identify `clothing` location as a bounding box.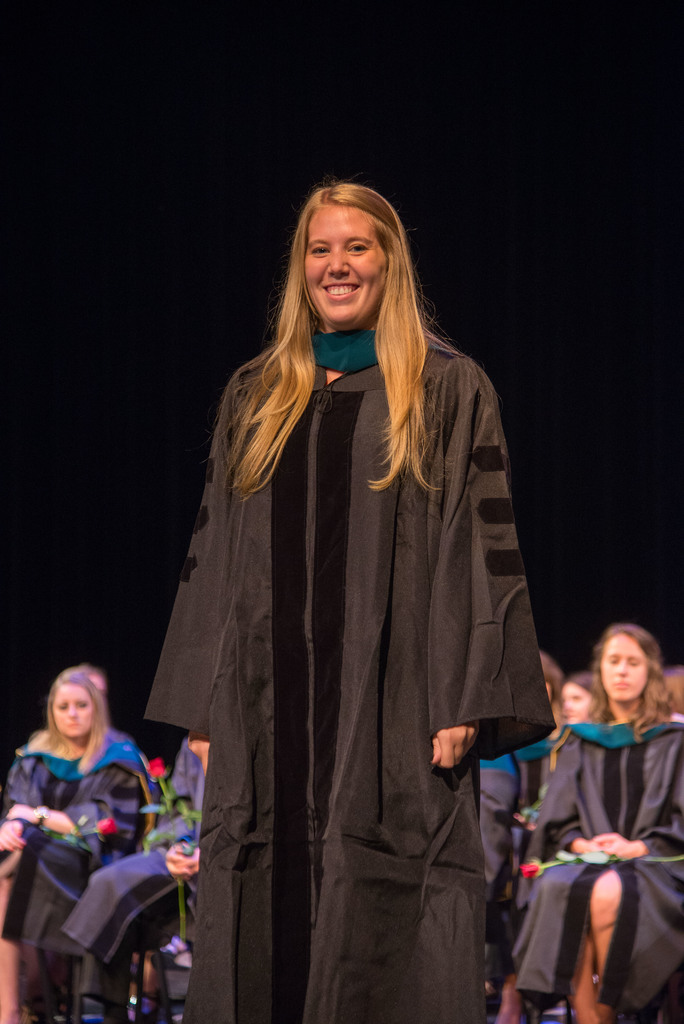
{"left": 507, "top": 719, "right": 683, "bottom": 1023}.
